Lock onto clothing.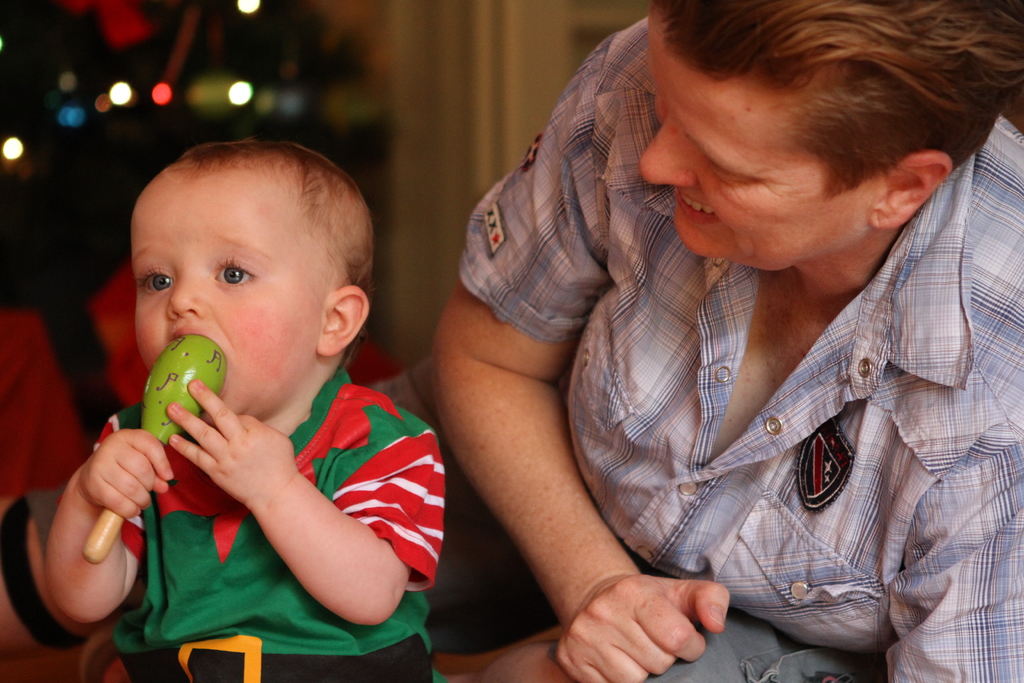
Locked: [left=109, top=317, right=439, bottom=657].
